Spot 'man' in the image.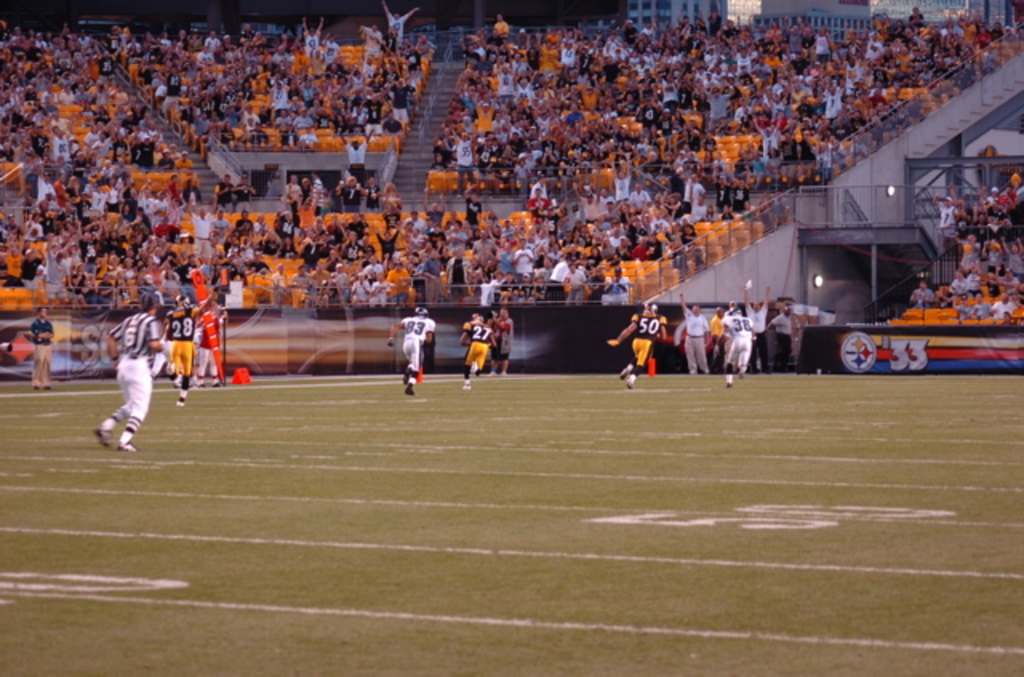
'man' found at x1=720 y1=302 x2=755 y2=384.
